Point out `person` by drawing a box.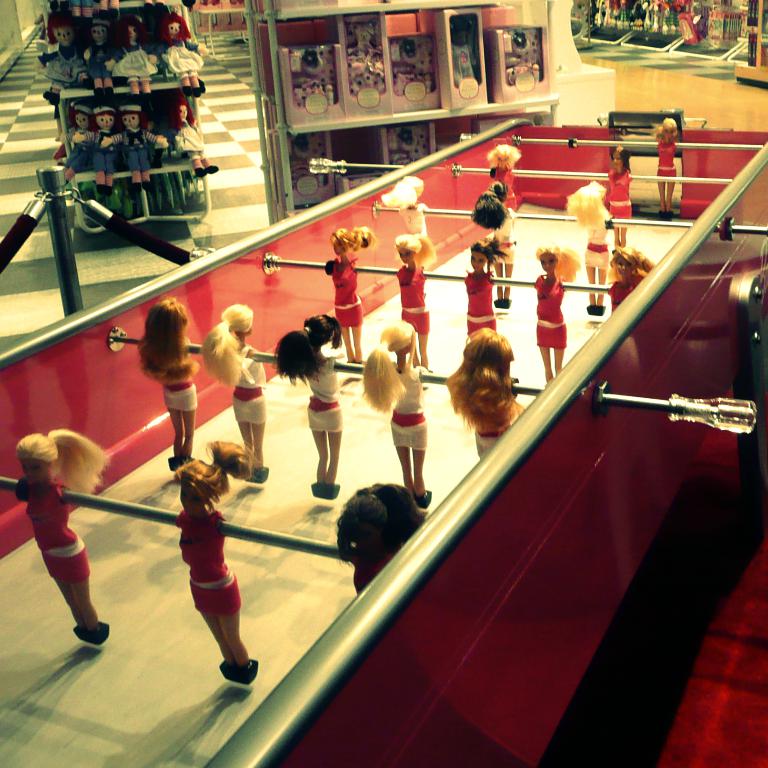
box=[116, 17, 160, 101].
